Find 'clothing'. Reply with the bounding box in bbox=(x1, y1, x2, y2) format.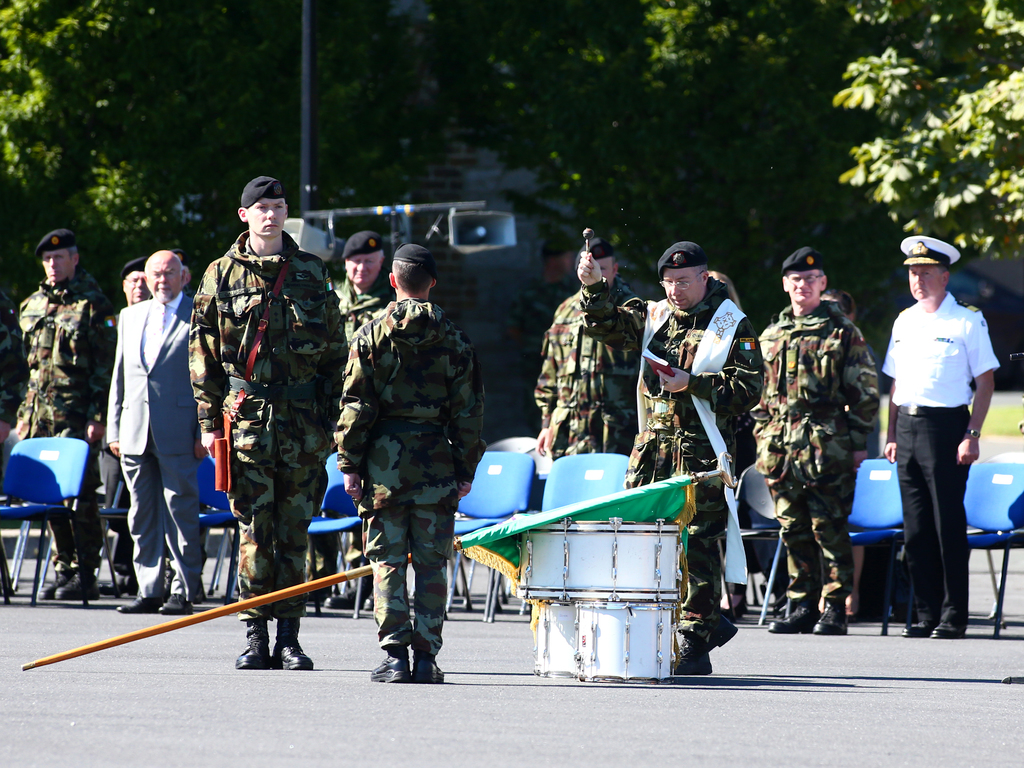
bbox=(186, 227, 350, 621).
